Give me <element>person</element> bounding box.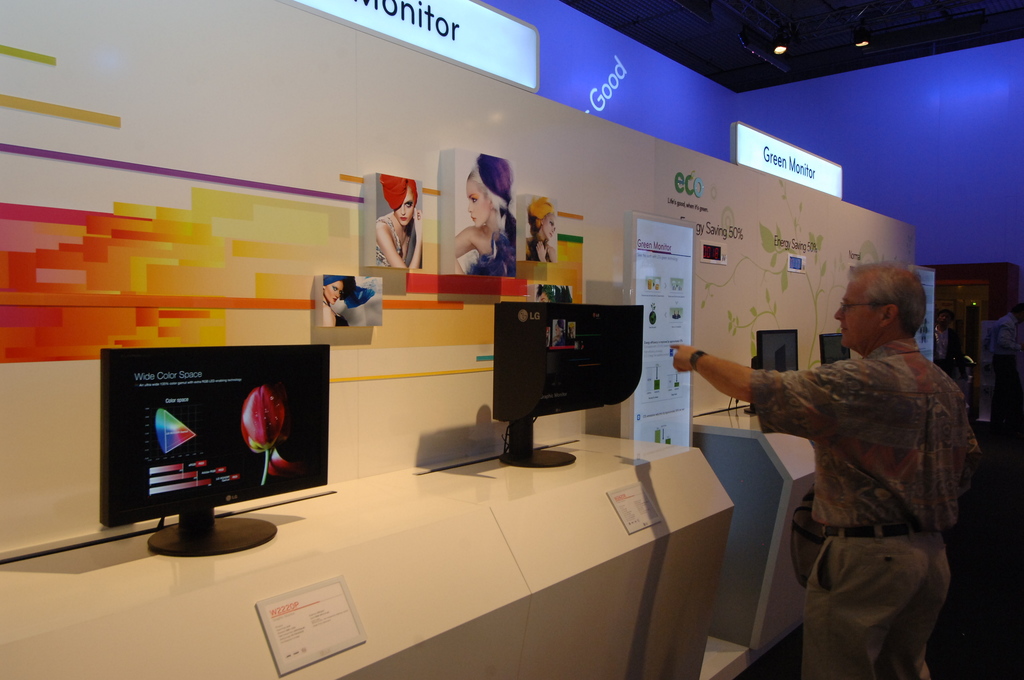
bbox(674, 262, 972, 679).
